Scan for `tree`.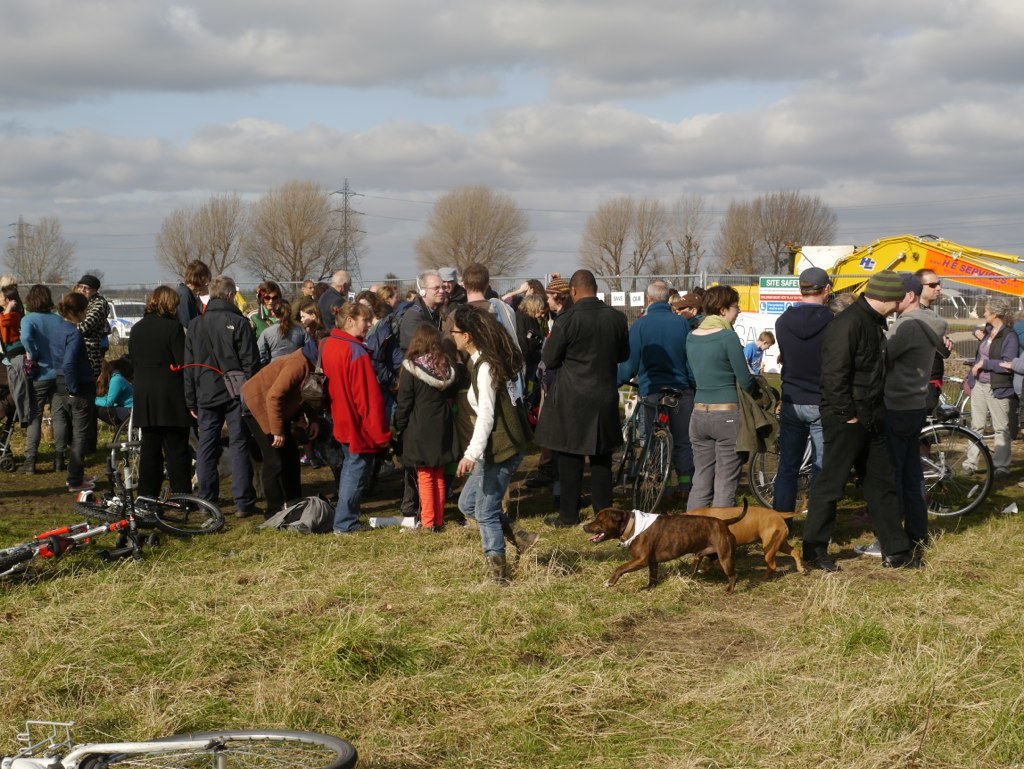
Scan result: {"x1": 234, "y1": 171, "x2": 360, "y2": 294}.
